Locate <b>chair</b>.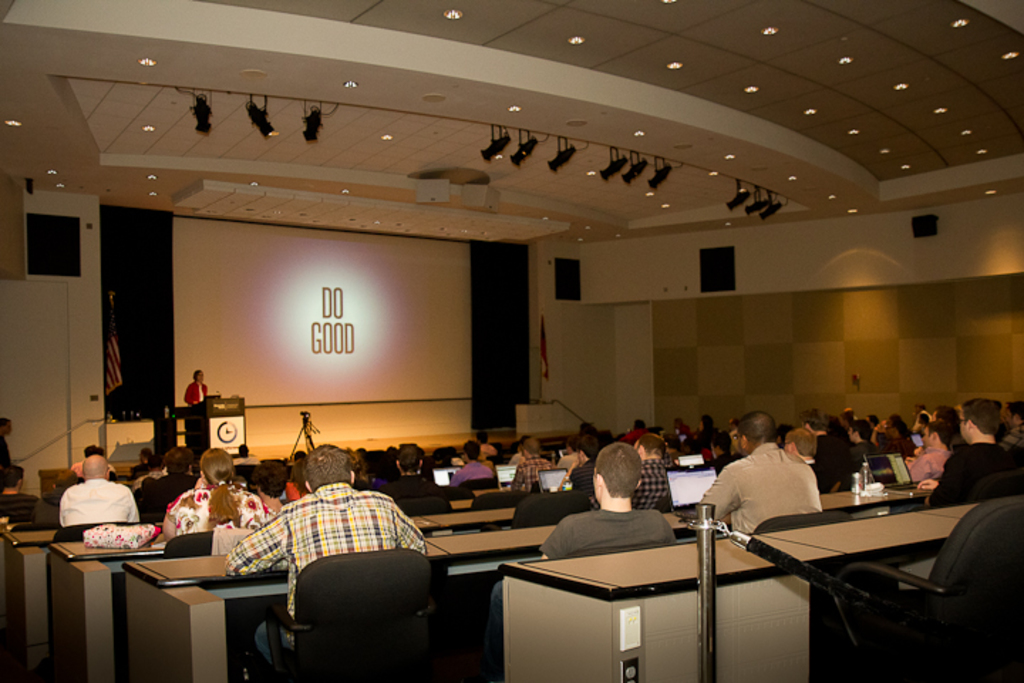
Bounding box: bbox=(13, 519, 60, 531).
